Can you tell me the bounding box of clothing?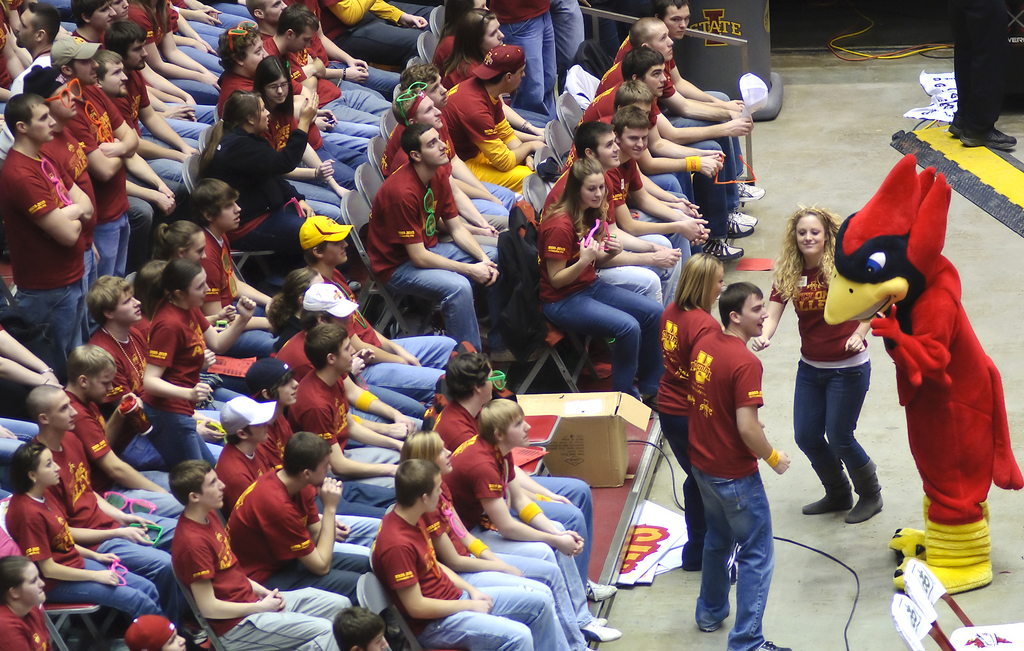
(616,32,746,170).
